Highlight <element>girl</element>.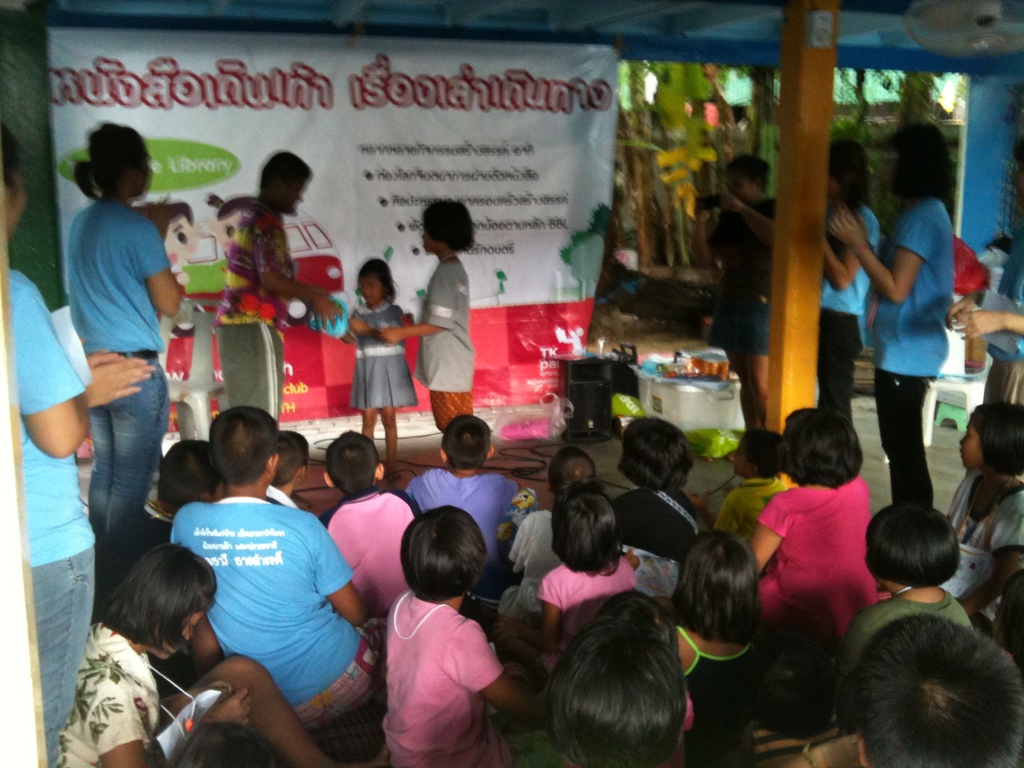
Highlighted region: locate(612, 415, 701, 554).
